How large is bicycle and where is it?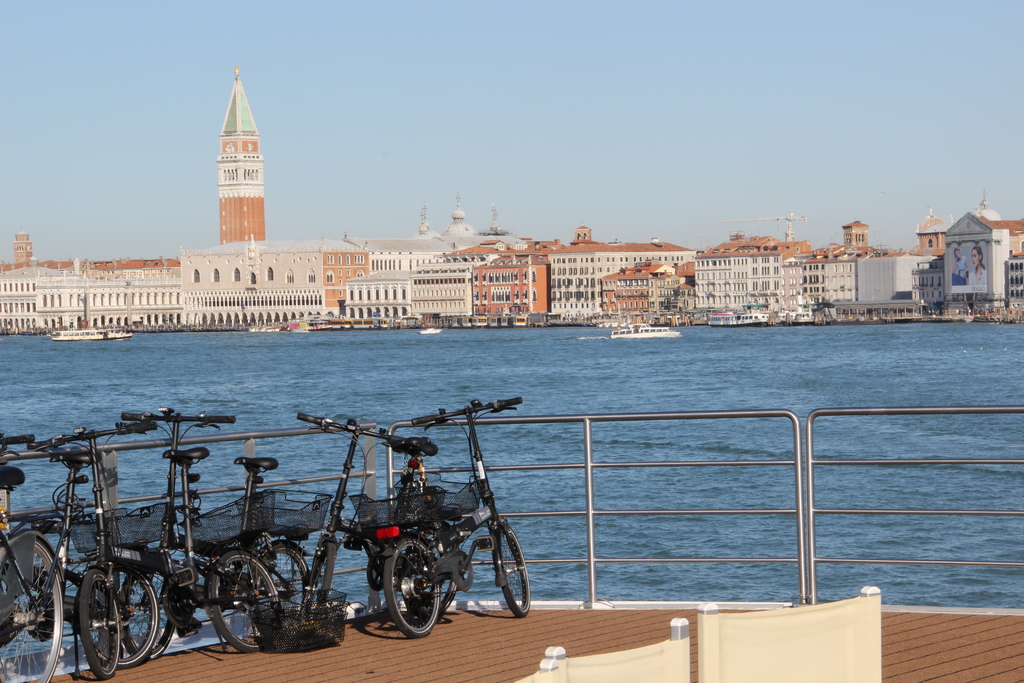
Bounding box: crop(0, 435, 162, 671).
